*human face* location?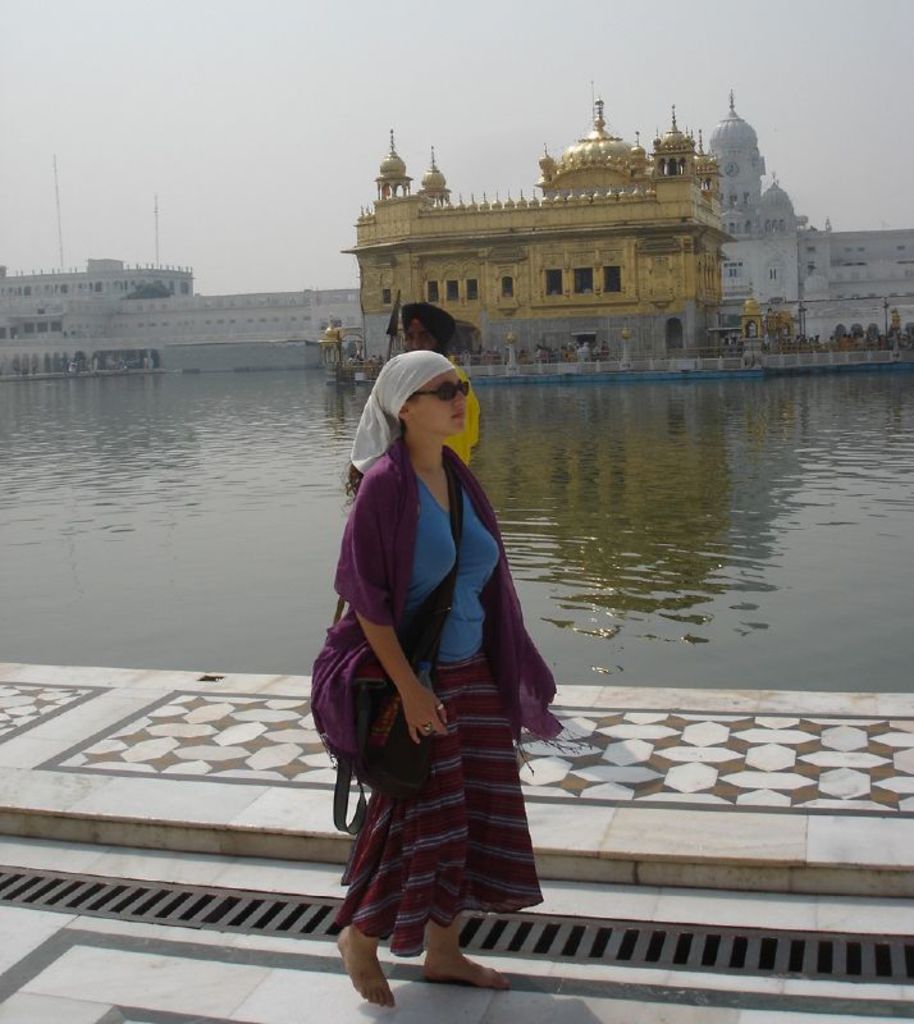
x1=403 y1=321 x2=438 y2=351
